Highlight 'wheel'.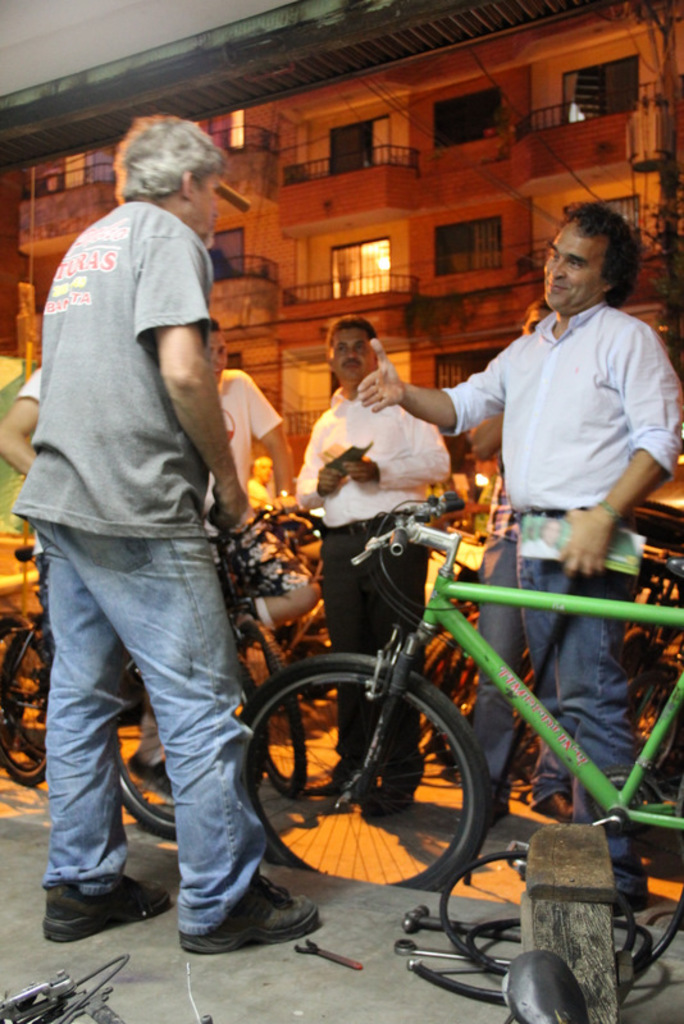
Highlighted region: crop(242, 622, 310, 794).
